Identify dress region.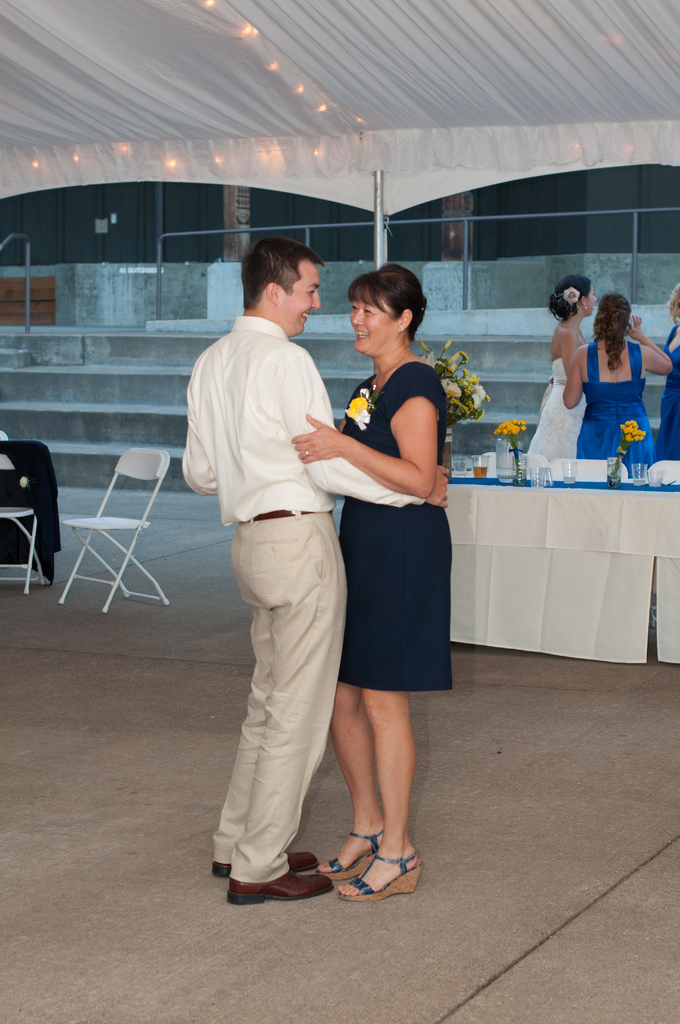
Region: 578 337 658 469.
